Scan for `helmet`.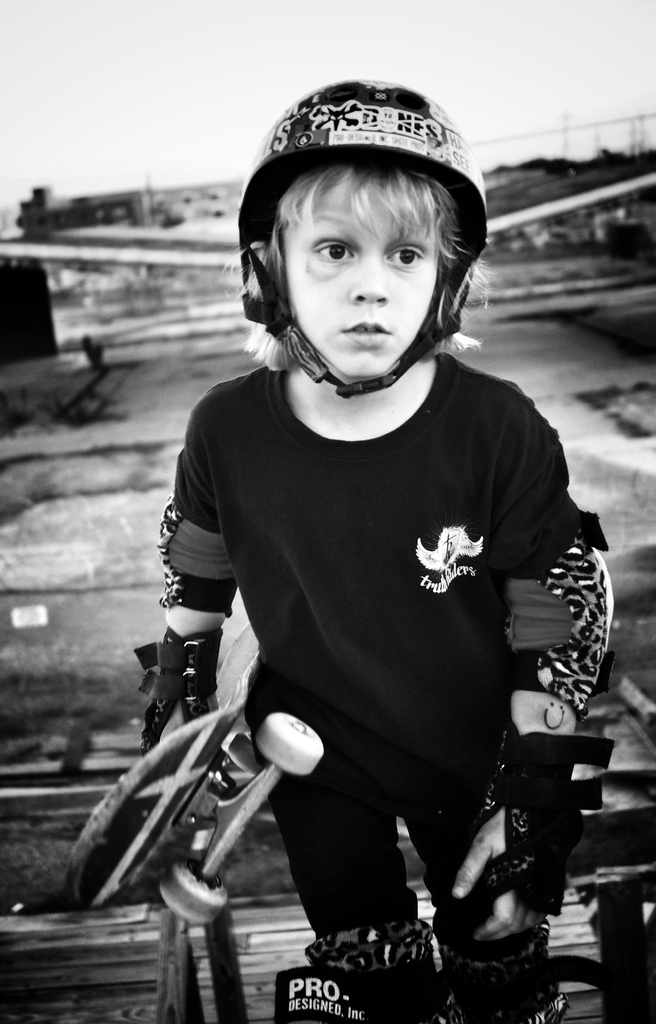
Scan result: region(252, 75, 474, 360).
